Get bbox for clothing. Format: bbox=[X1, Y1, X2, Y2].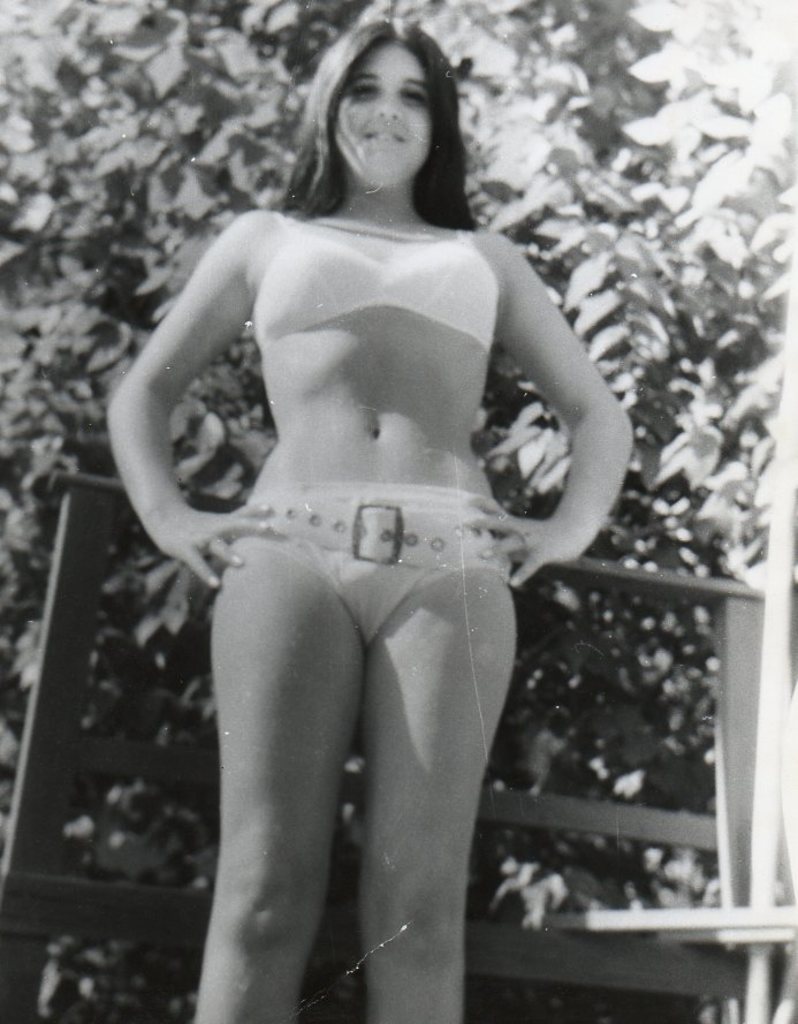
bbox=[229, 493, 515, 643].
